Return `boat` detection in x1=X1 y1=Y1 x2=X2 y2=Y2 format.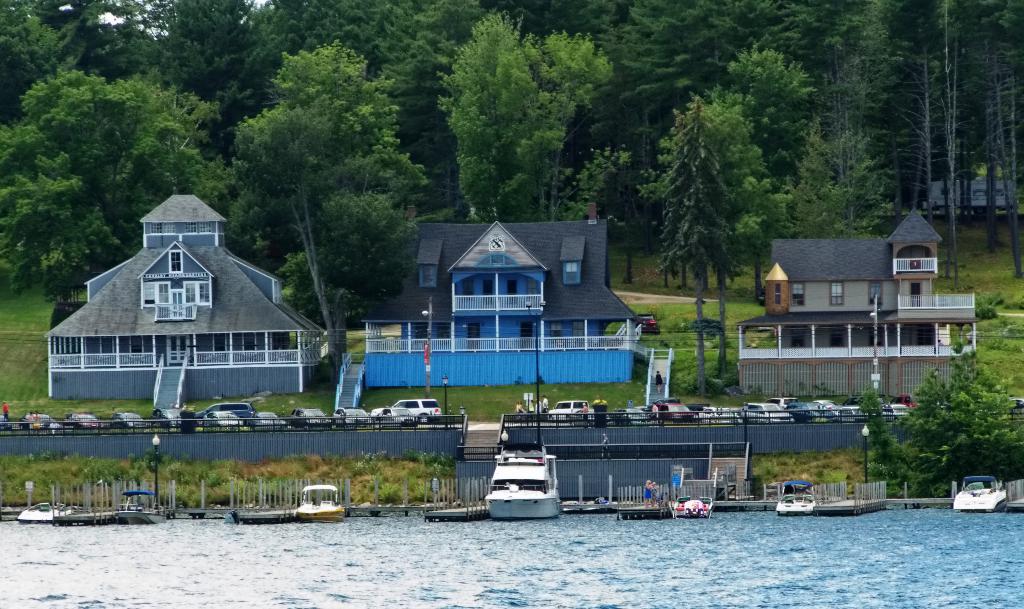
x1=772 y1=479 x2=816 y2=514.
